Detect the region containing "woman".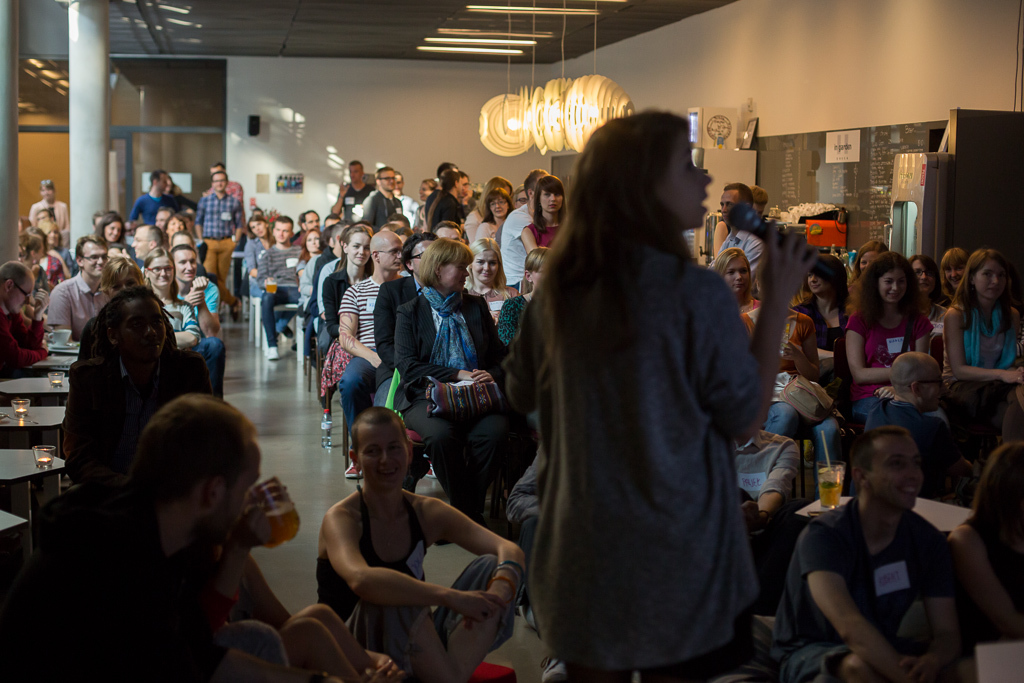
326:229:374:344.
